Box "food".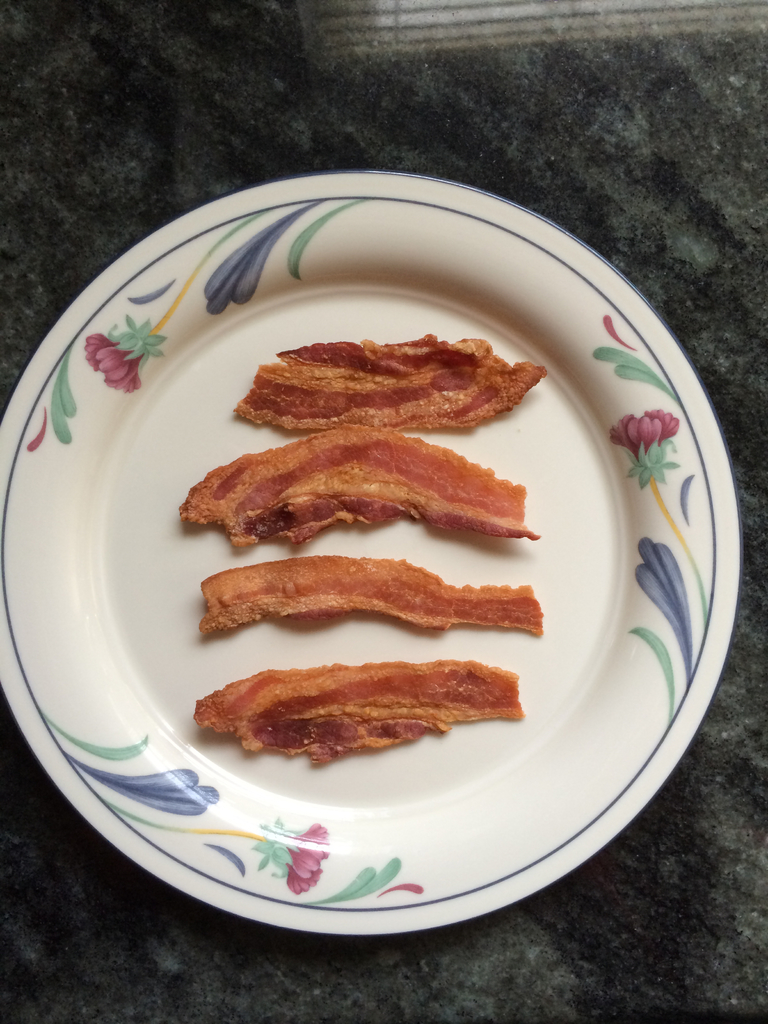
(200, 557, 552, 643).
